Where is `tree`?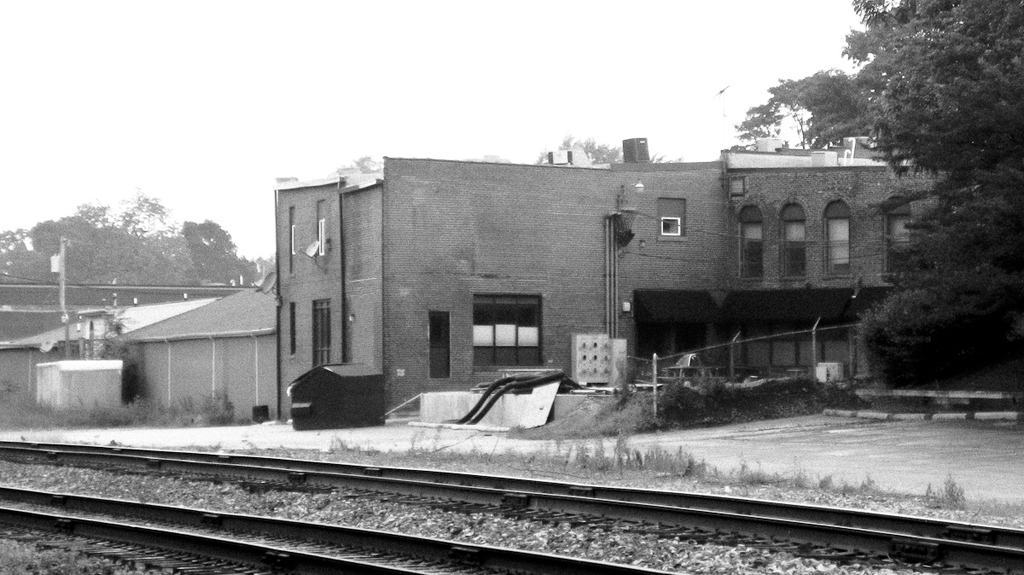
(737,68,878,157).
